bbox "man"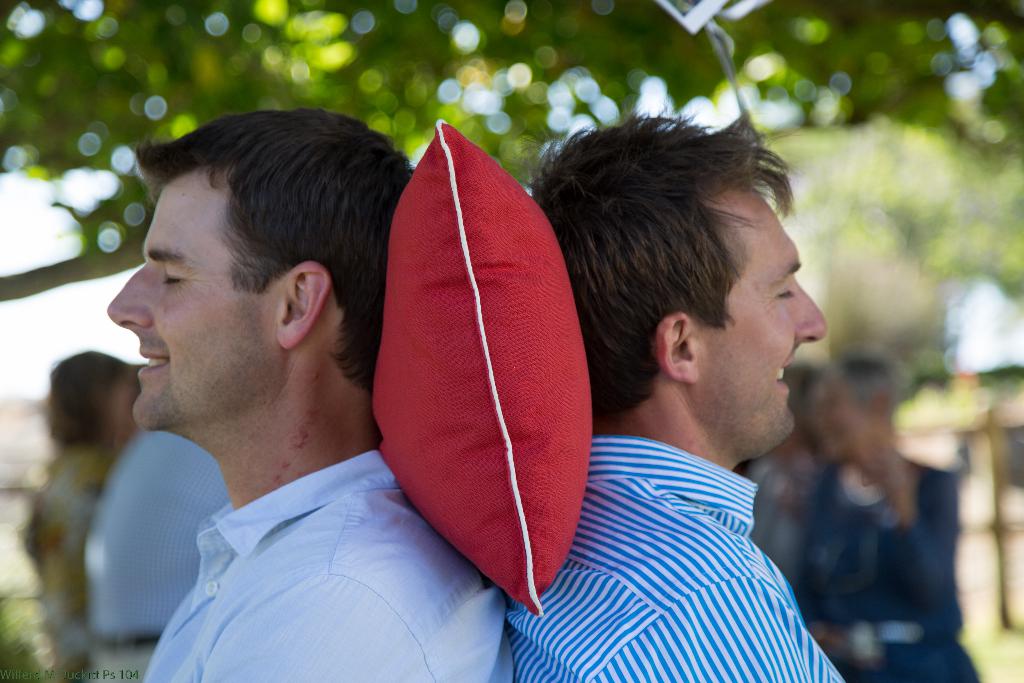
108:106:508:682
